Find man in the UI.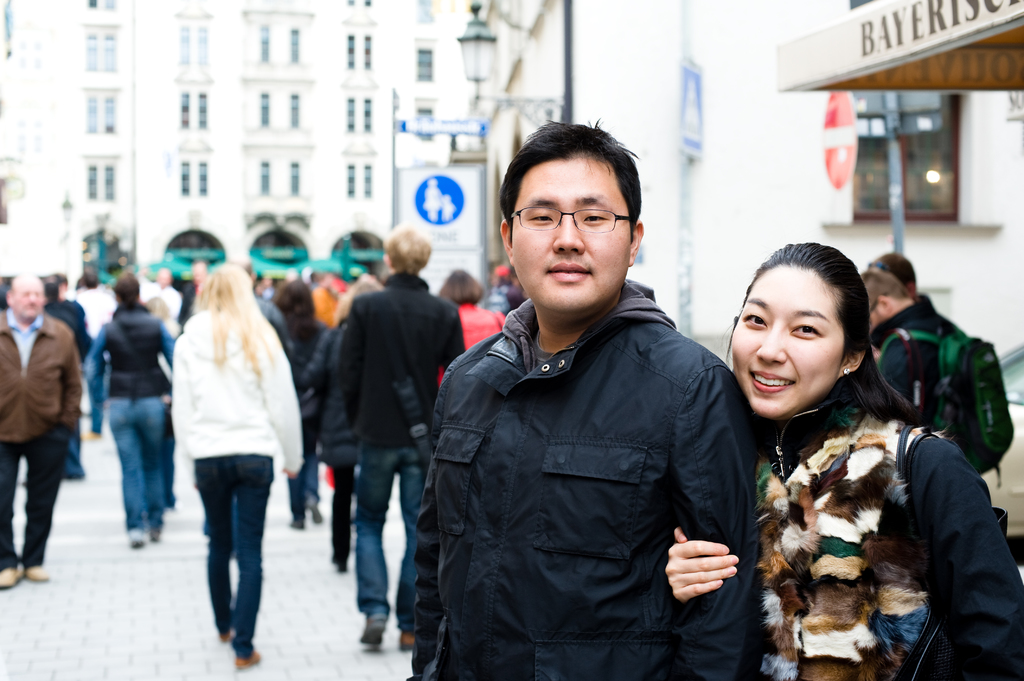
UI element at (left=850, top=253, right=964, bottom=440).
